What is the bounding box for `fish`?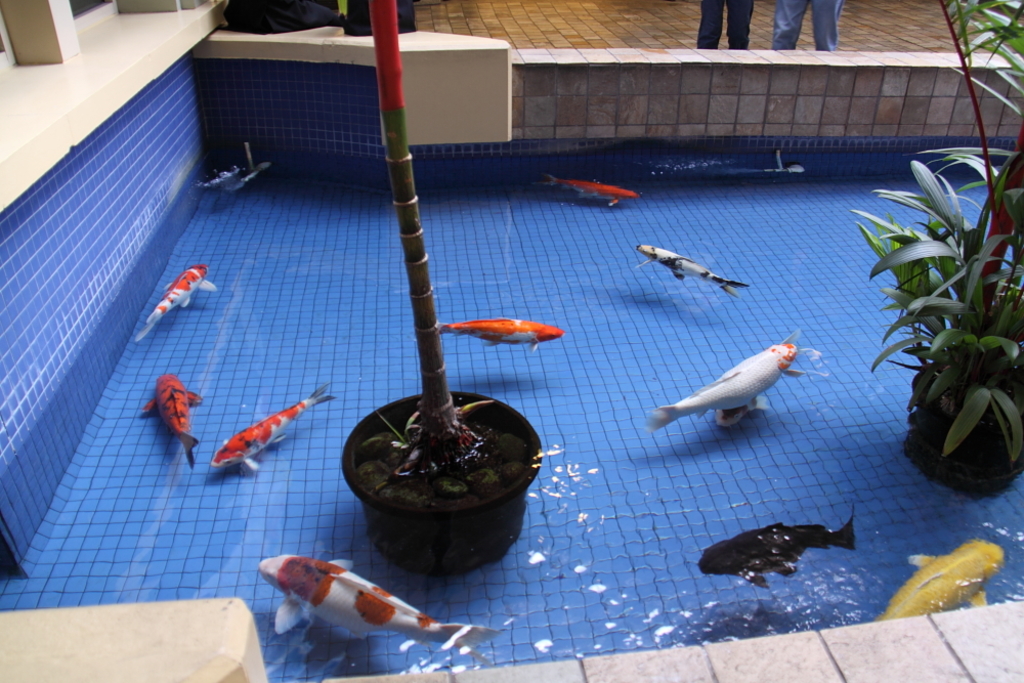
[left=136, top=264, right=217, bottom=346].
